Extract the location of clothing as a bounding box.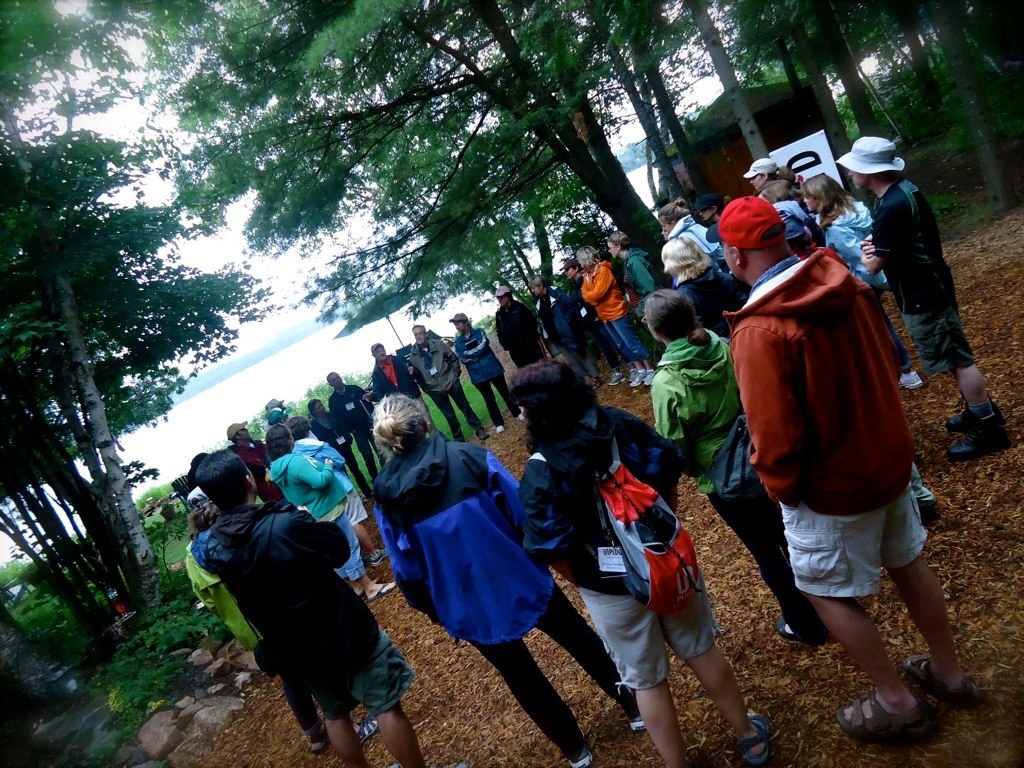
180 492 418 717.
